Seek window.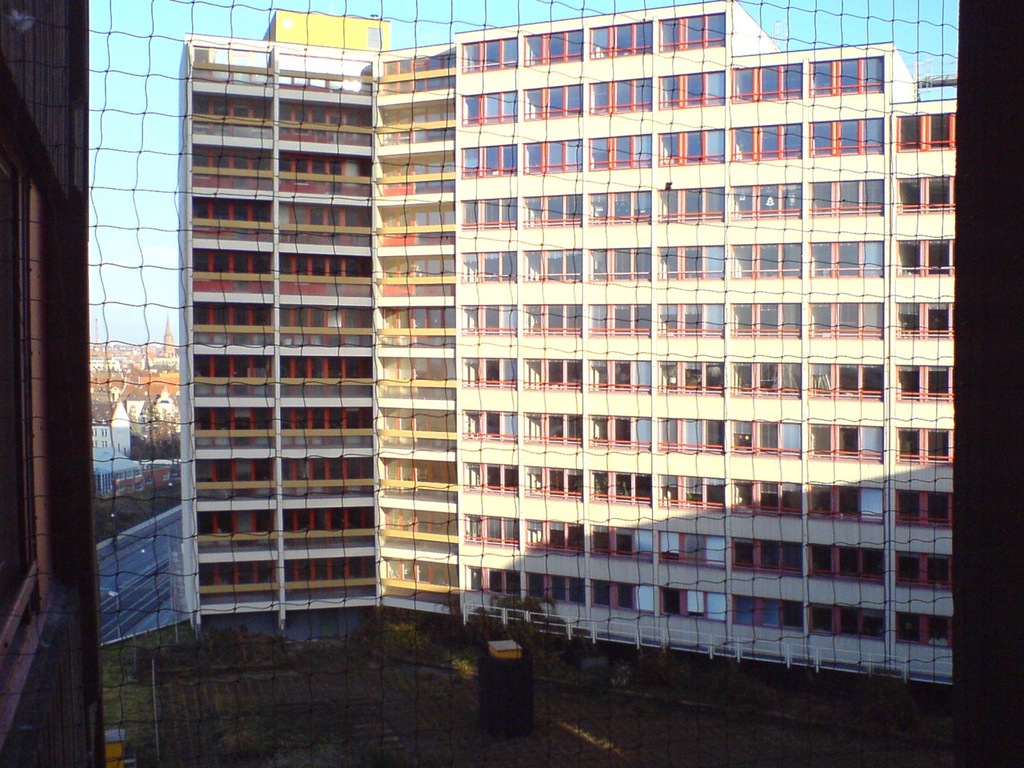
681 586 798 632.
